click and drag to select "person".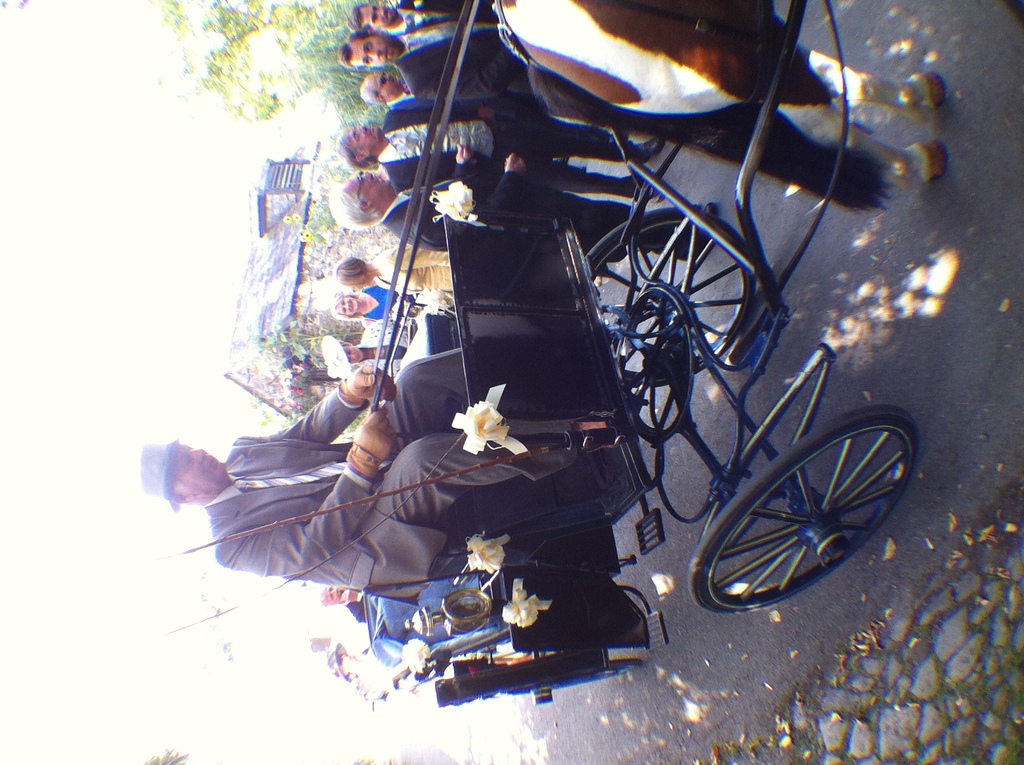
Selection: [338,244,448,296].
